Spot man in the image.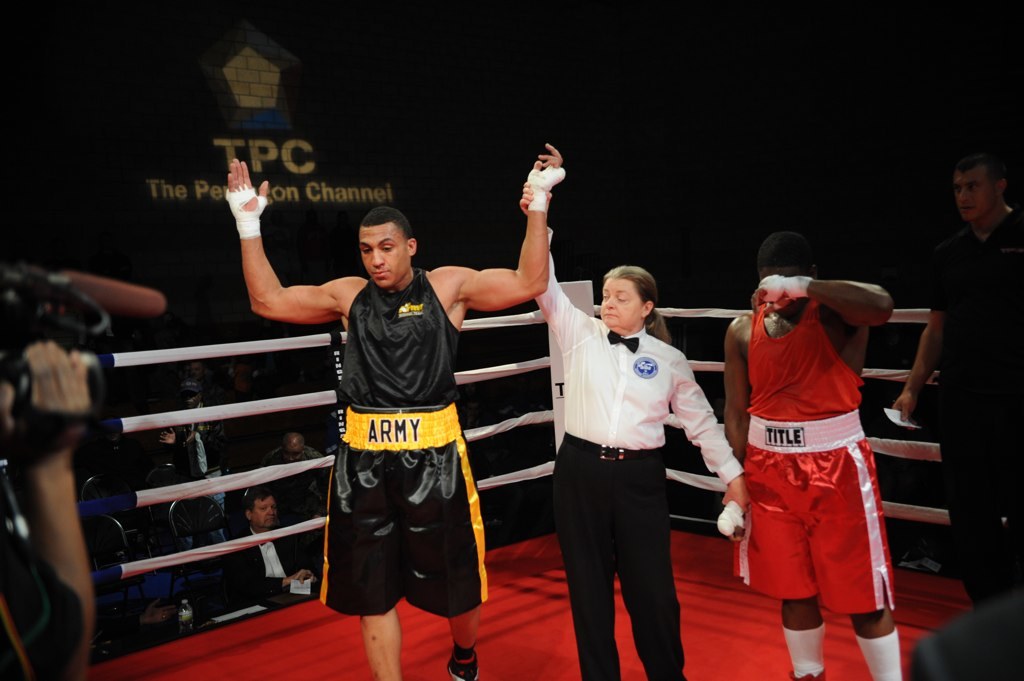
man found at left=891, top=154, right=1023, bottom=609.
